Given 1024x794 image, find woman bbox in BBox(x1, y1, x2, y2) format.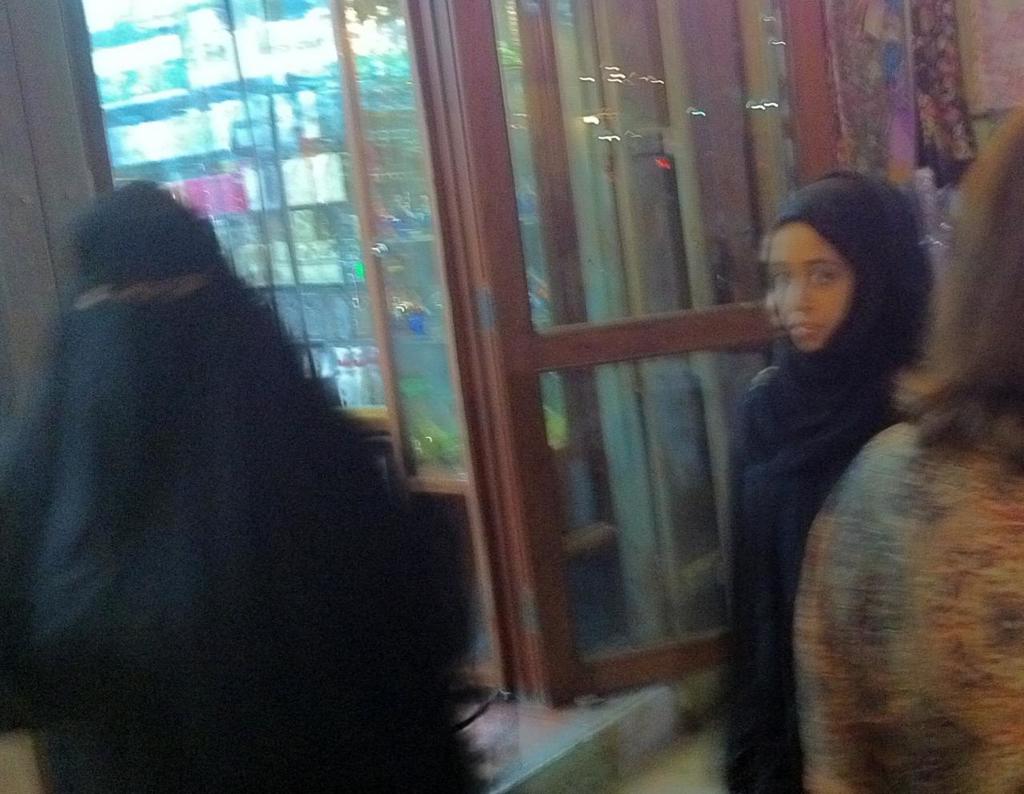
BBox(721, 167, 950, 793).
